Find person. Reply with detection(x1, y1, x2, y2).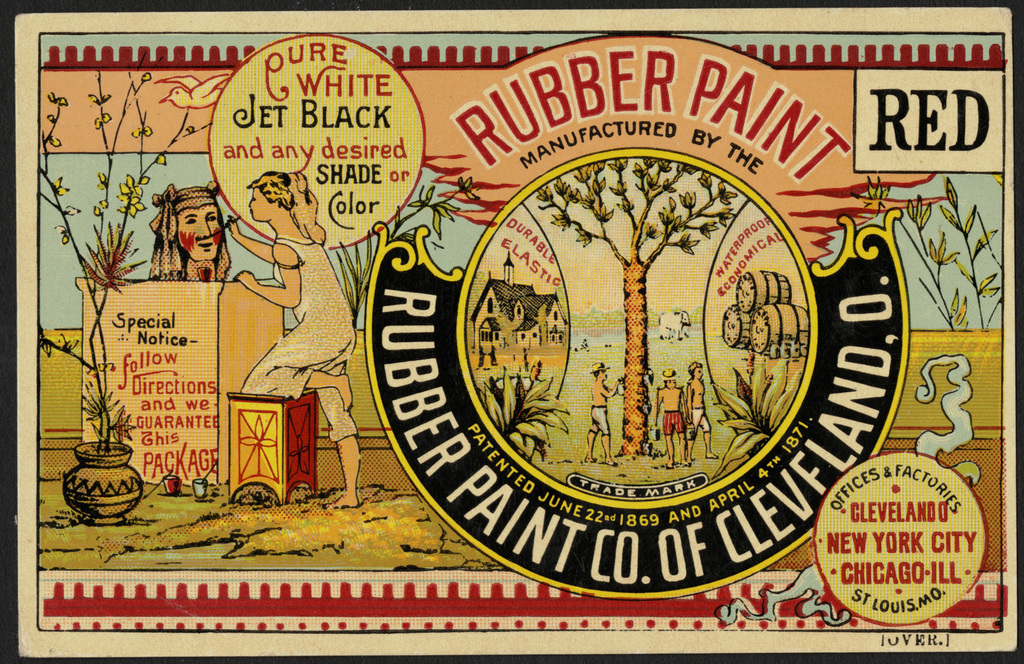
detection(141, 178, 225, 290).
